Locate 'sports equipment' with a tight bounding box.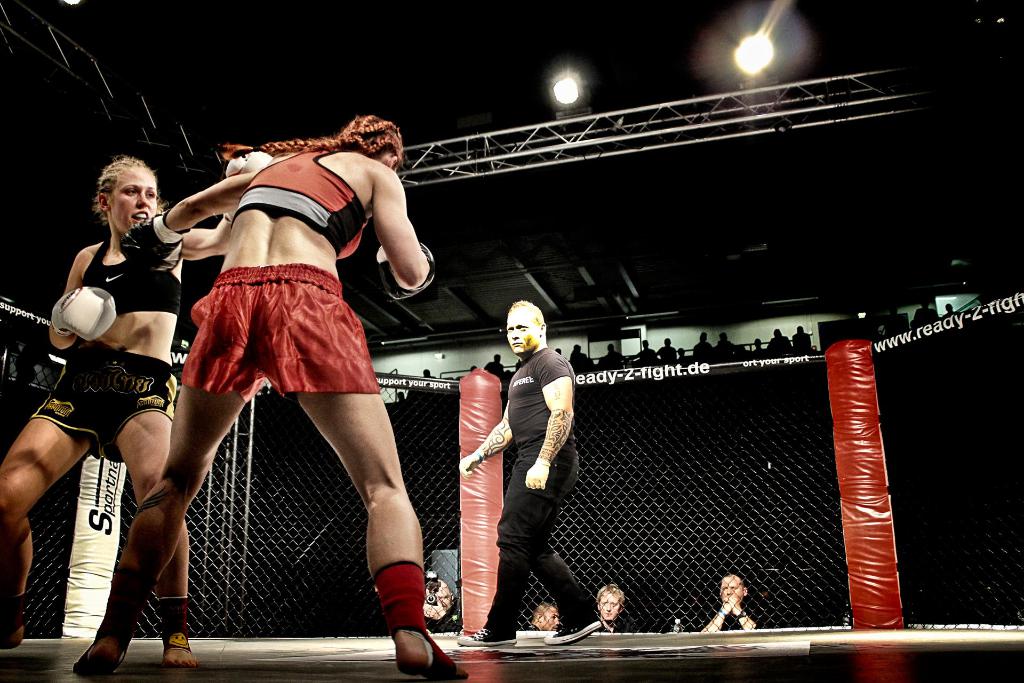
left=117, top=209, right=188, bottom=276.
